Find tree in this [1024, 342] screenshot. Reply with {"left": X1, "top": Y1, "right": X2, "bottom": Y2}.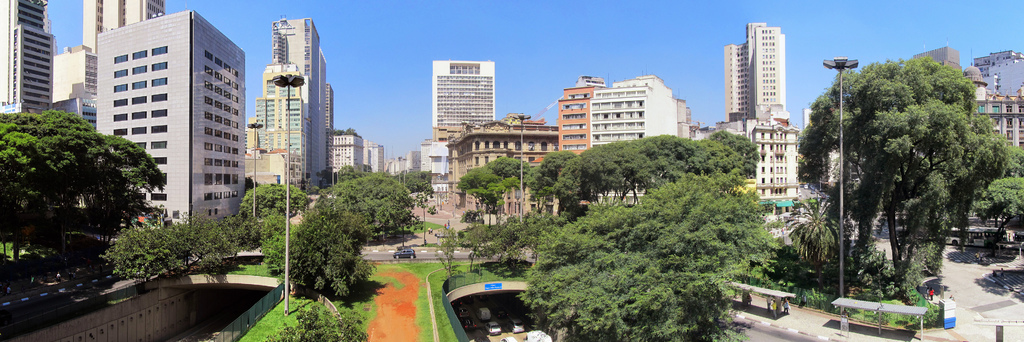
{"left": 979, "top": 174, "right": 1023, "bottom": 263}.
